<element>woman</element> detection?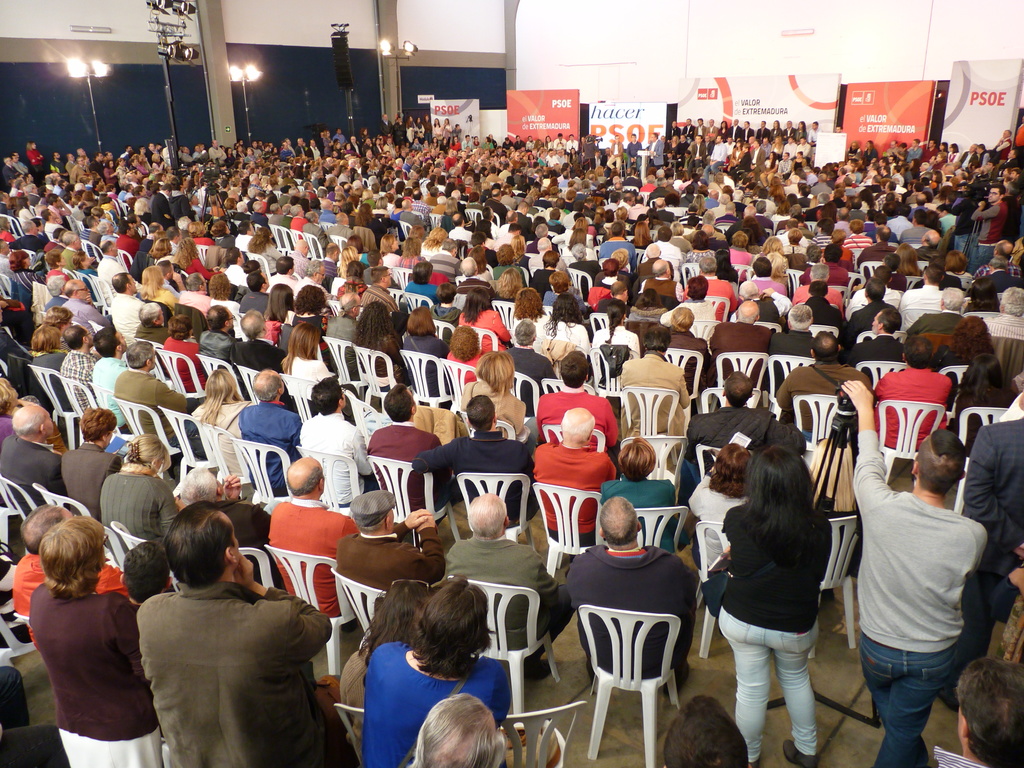
684:231:718:280
